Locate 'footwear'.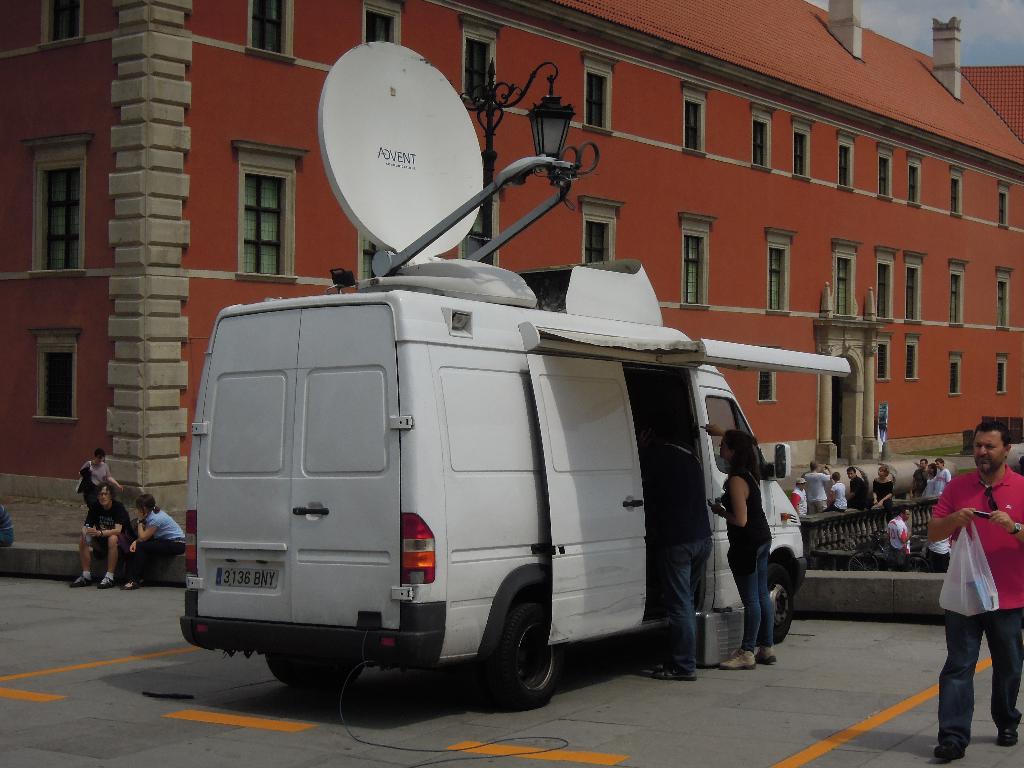
Bounding box: 756,647,783,666.
